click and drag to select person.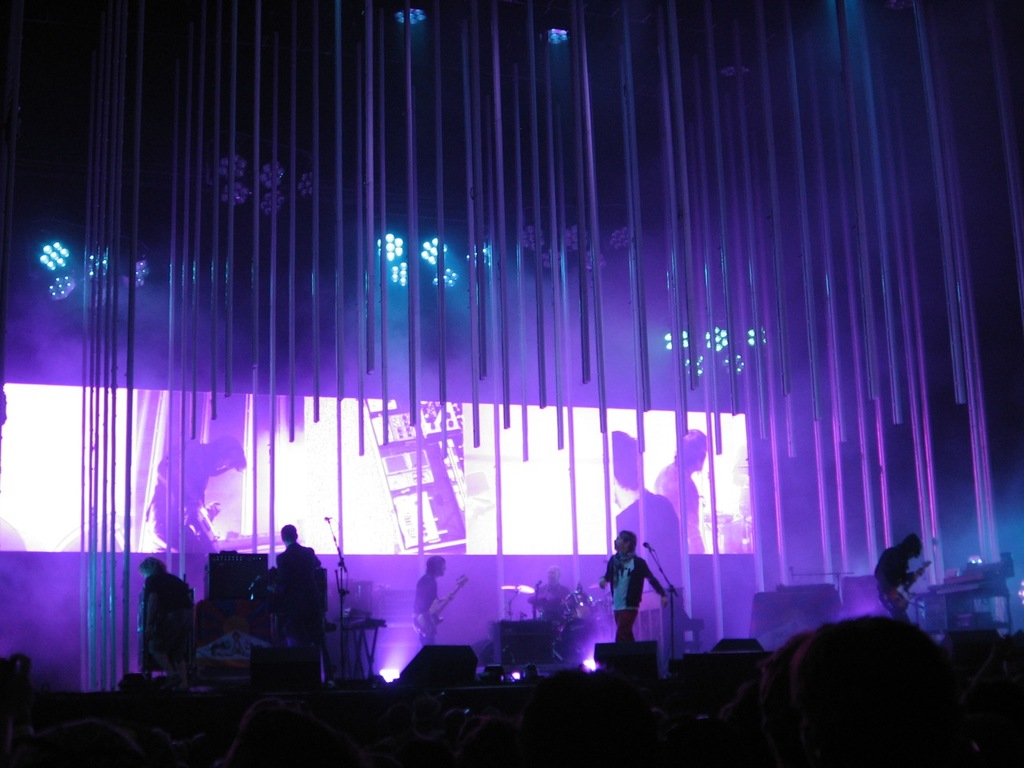
Selection: <region>411, 554, 447, 640</region>.
